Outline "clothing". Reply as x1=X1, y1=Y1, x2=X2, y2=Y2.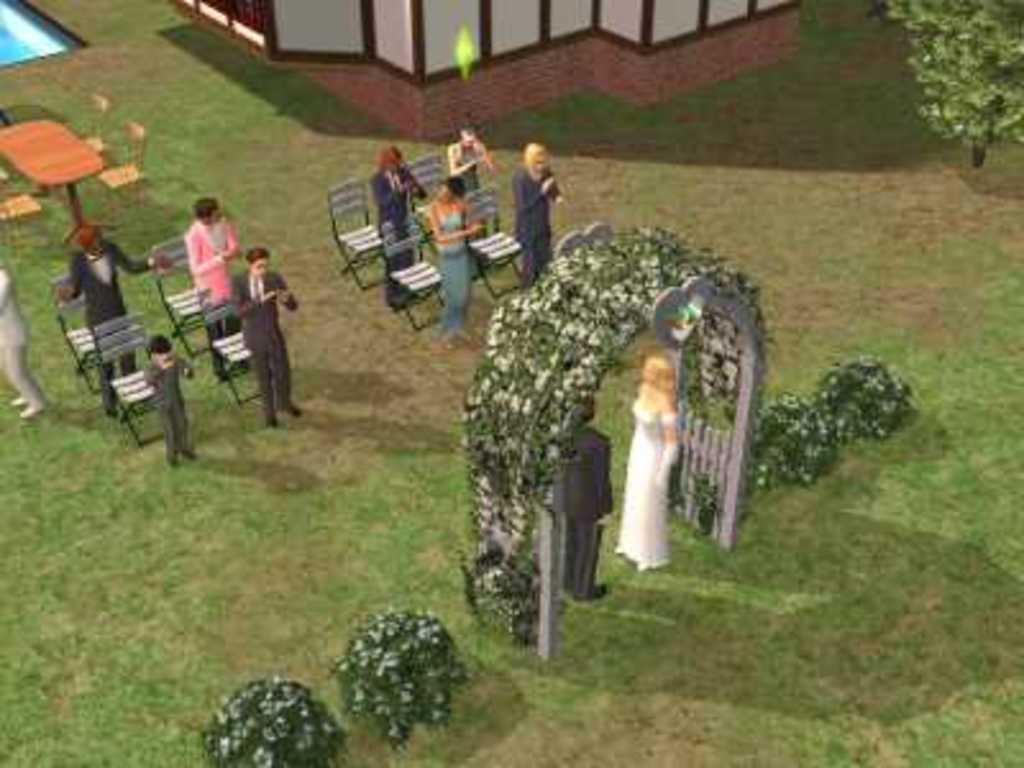
x1=371, y1=164, x2=422, y2=300.
